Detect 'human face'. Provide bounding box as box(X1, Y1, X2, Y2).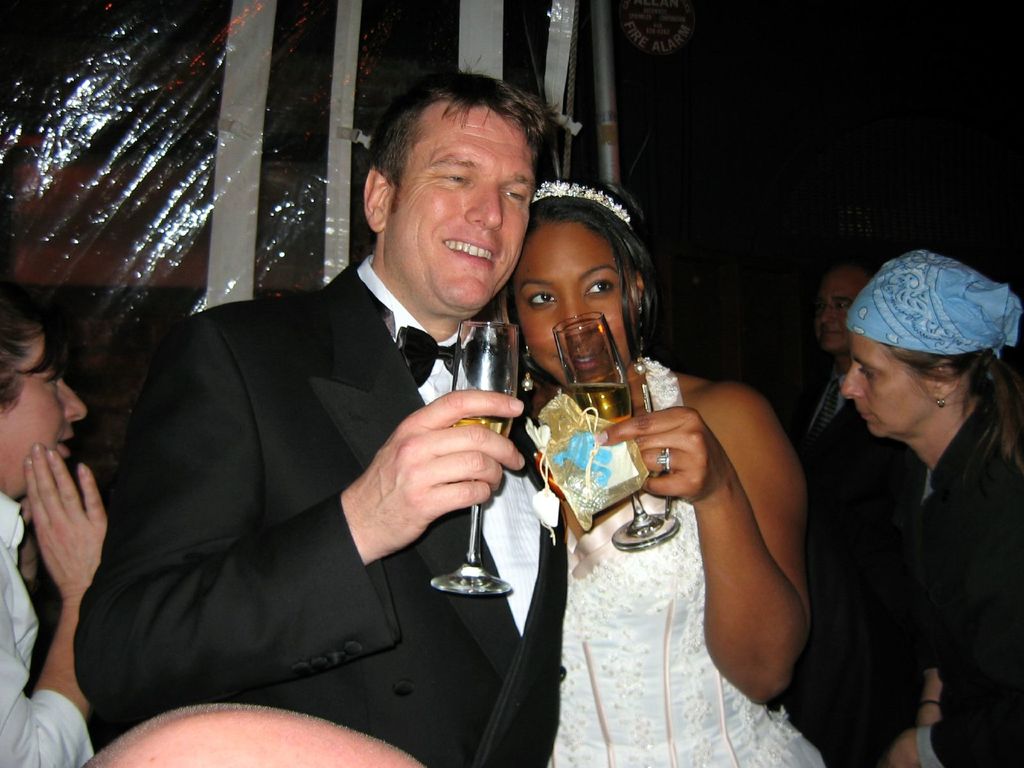
box(0, 323, 91, 498).
